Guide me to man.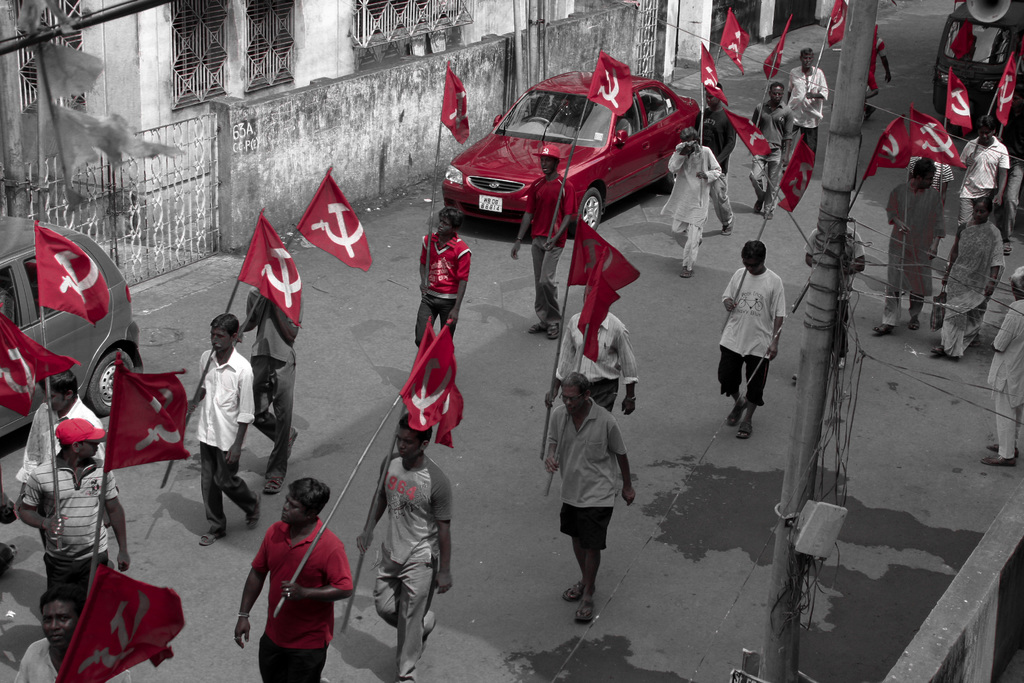
Guidance: {"x1": 958, "y1": 115, "x2": 1014, "y2": 236}.
